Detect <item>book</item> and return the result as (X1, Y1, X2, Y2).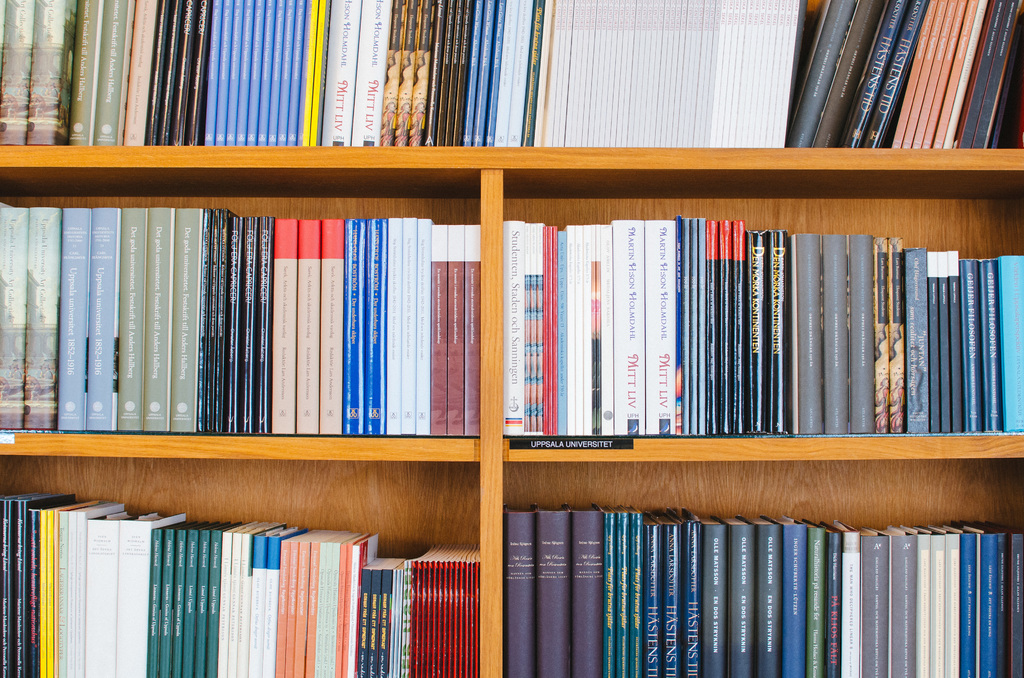
(540, 506, 580, 677).
